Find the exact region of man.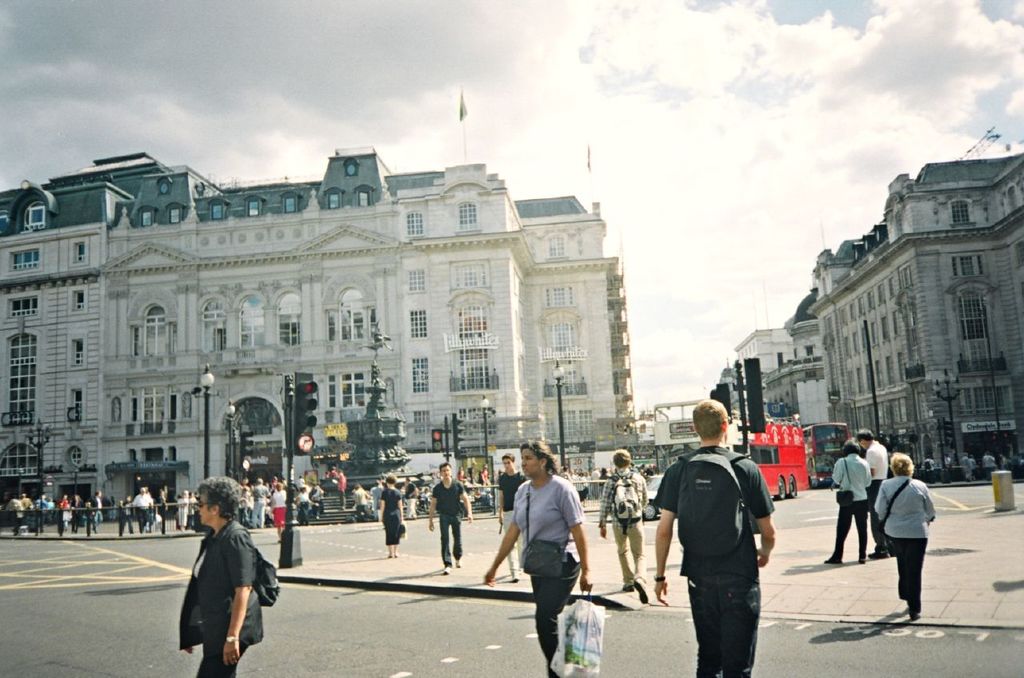
Exact region: {"left": 295, "top": 472, "right": 306, "bottom": 489}.
